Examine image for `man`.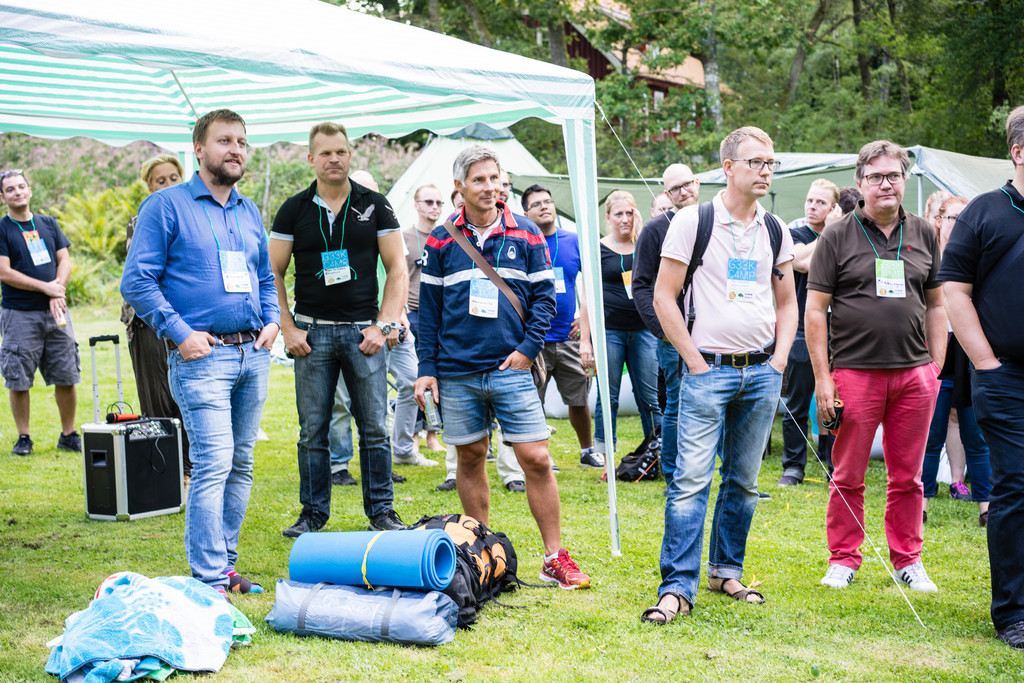
Examination result: 118 120 285 586.
